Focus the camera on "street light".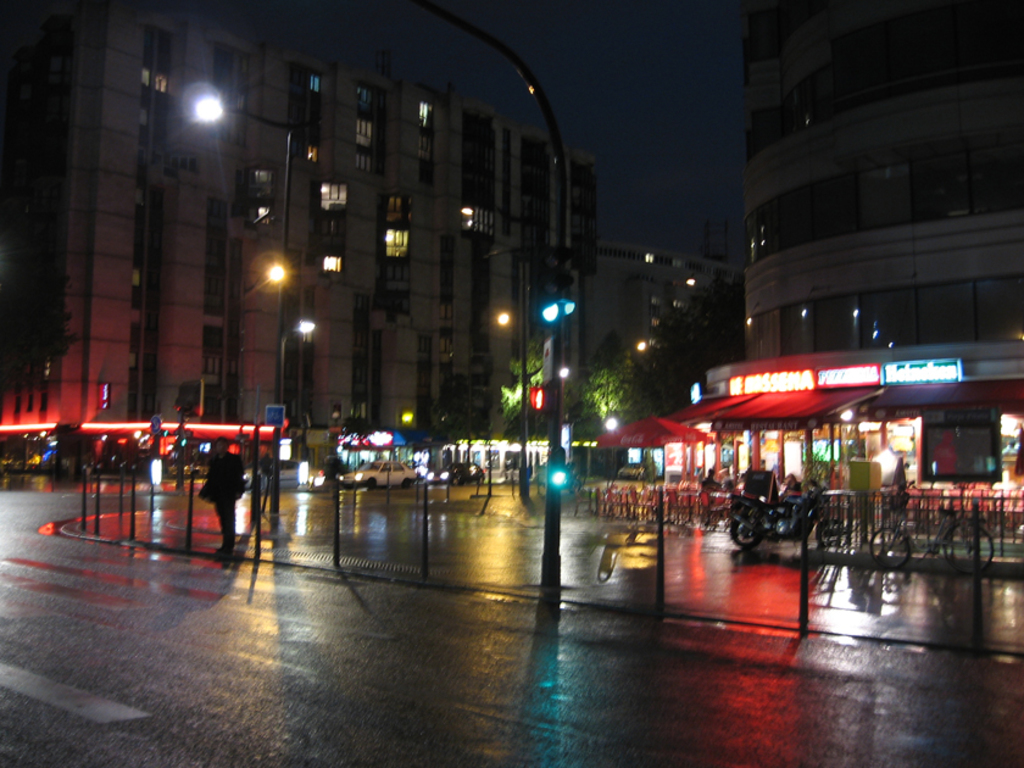
Focus region: (x1=283, y1=318, x2=321, y2=400).
